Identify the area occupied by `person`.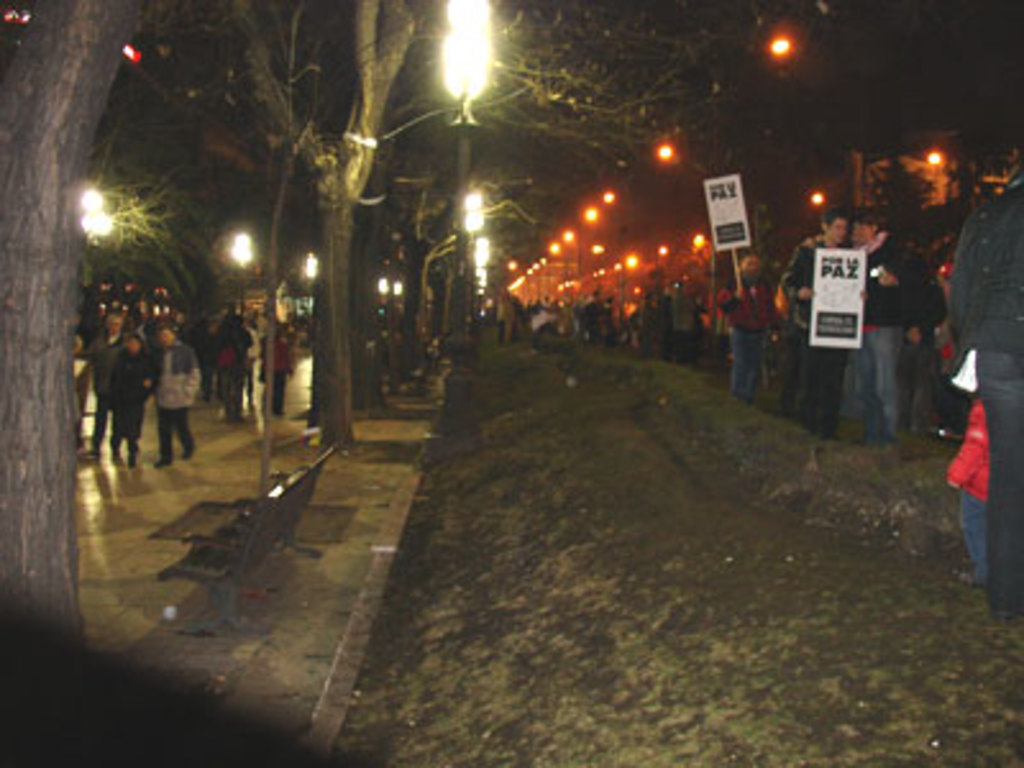
Area: detection(714, 251, 778, 392).
